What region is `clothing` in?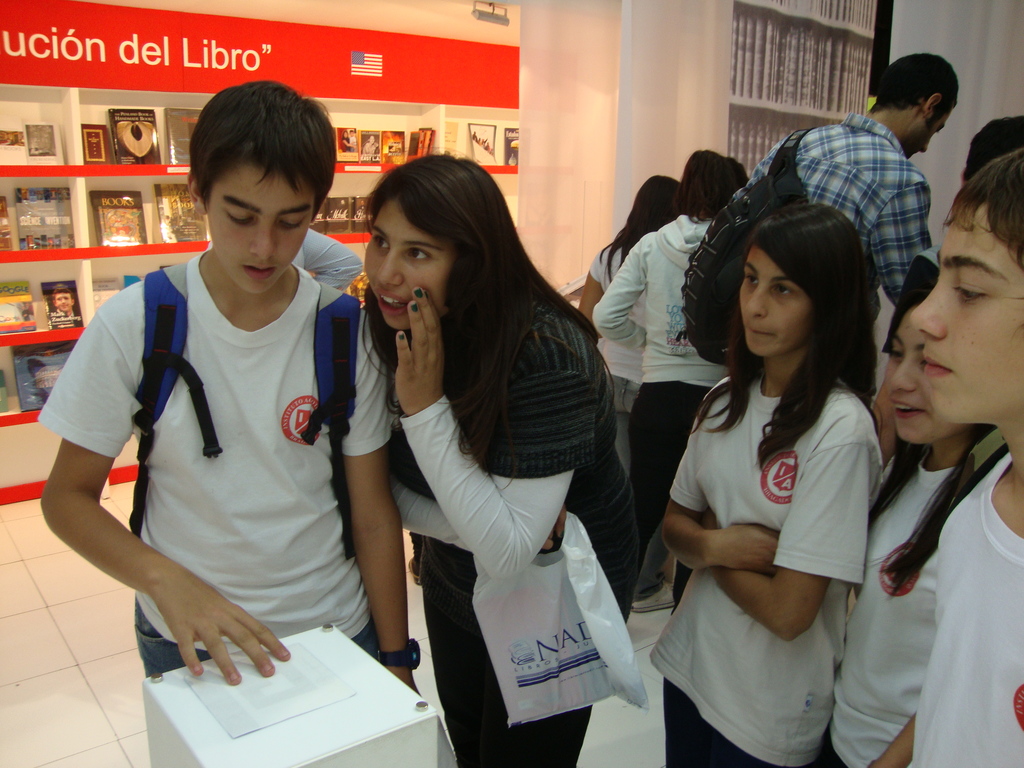
916:452:1023:767.
